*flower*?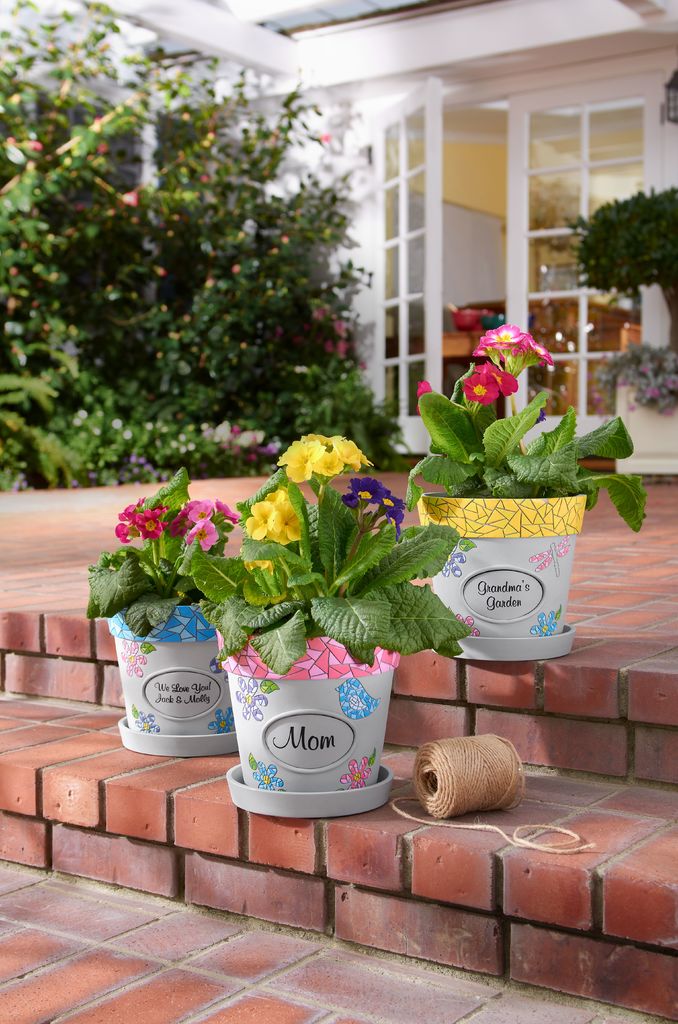
select_region(208, 707, 234, 735)
